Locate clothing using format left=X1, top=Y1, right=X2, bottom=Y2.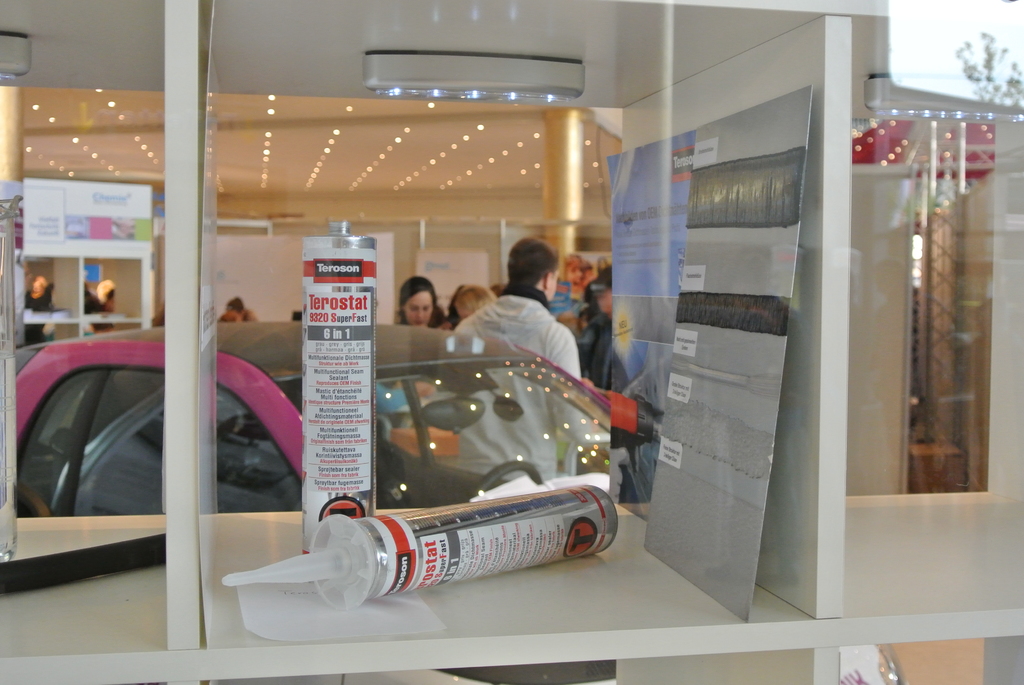
left=449, top=288, right=579, bottom=487.
